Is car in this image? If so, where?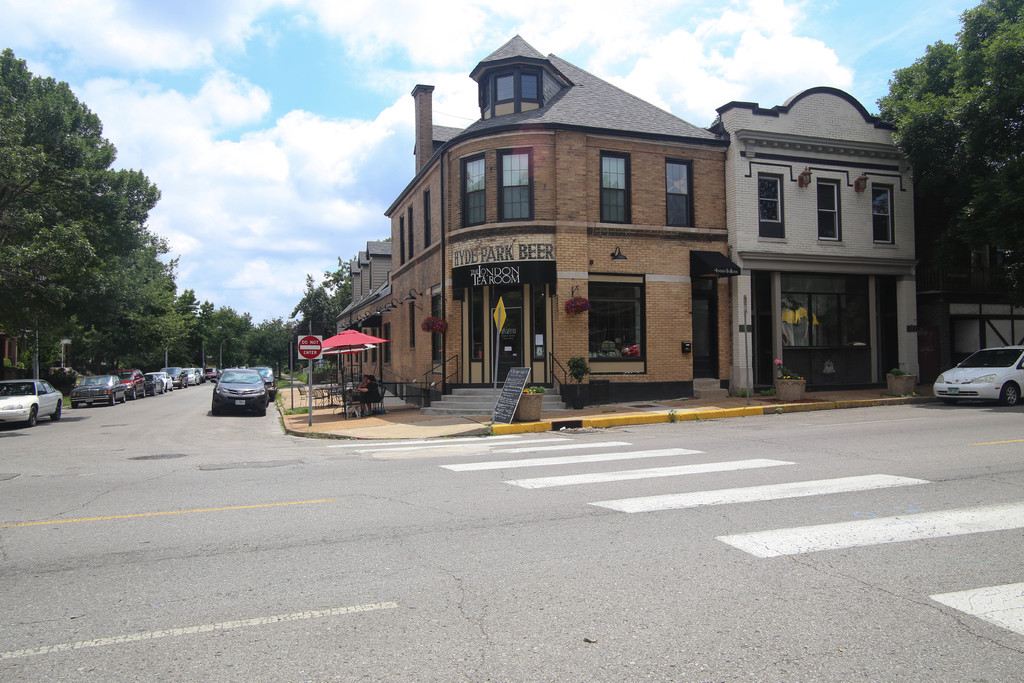
Yes, at {"left": 929, "top": 339, "right": 1023, "bottom": 402}.
